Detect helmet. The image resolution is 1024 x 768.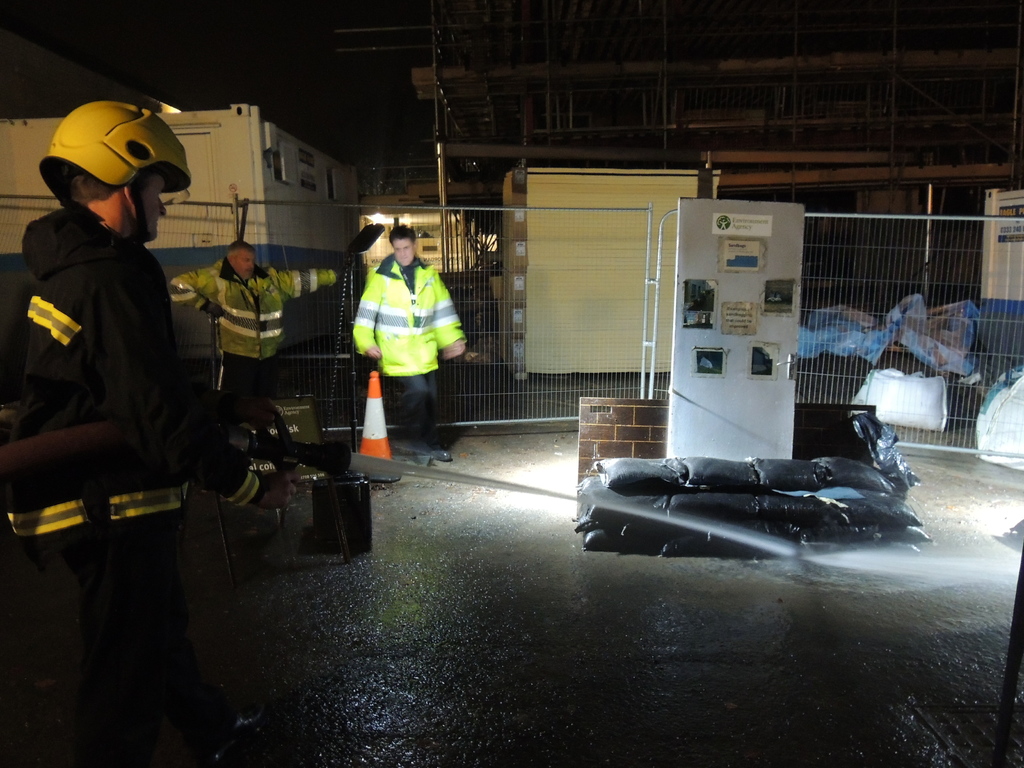
<region>47, 92, 166, 238</region>.
